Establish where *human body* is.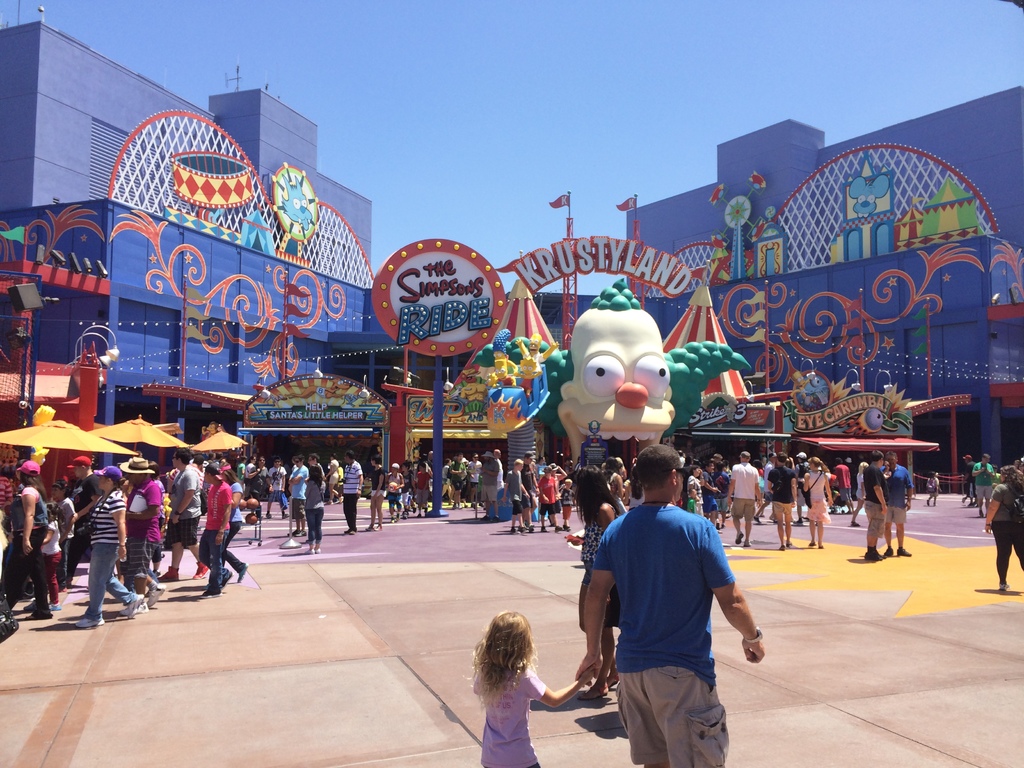
Established at bbox(444, 451, 464, 509).
